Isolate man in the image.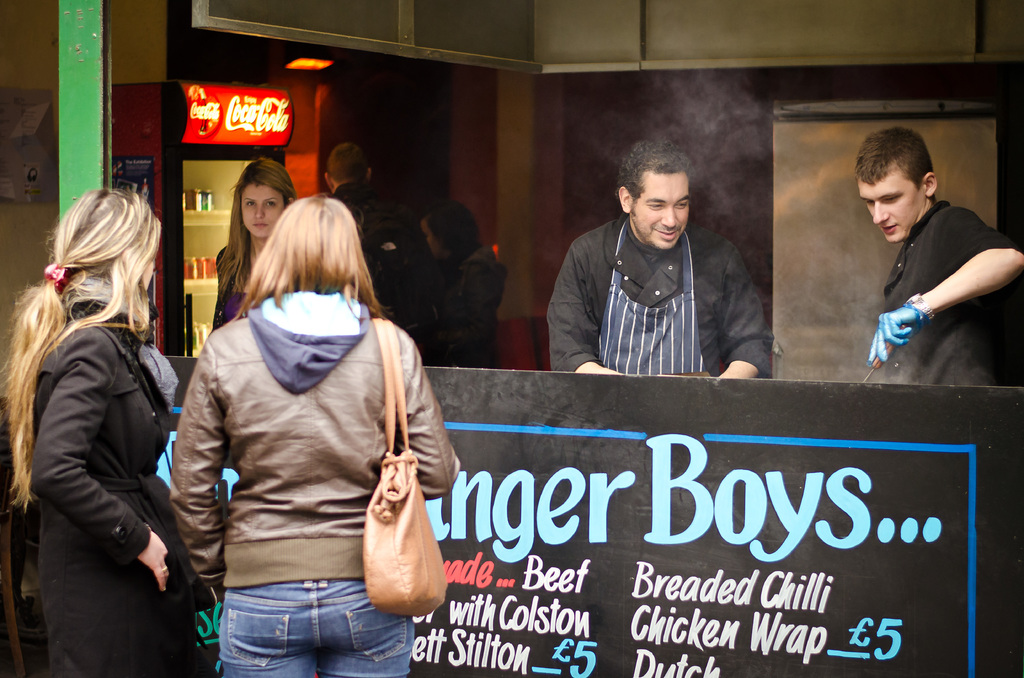
Isolated region: {"x1": 305, "y1": 125, "x2": 426, "y2": 342}.
